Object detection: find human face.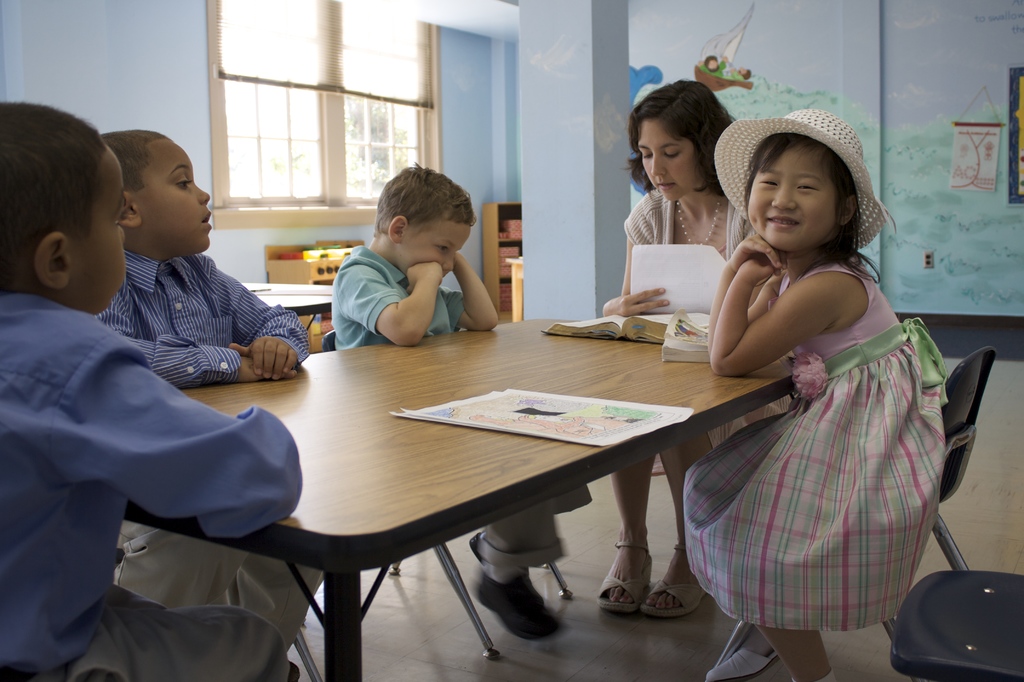
locate(133, 129, 209, 247).
